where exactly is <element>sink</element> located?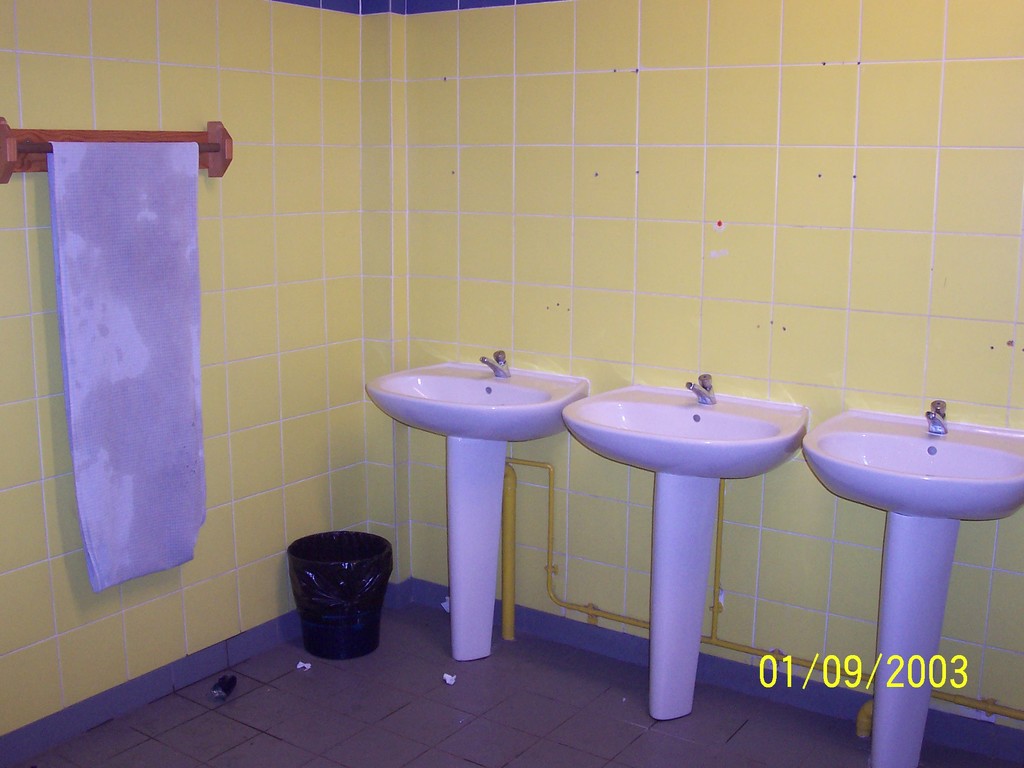
Its bounding box is region(556, 347, 813, 697).
